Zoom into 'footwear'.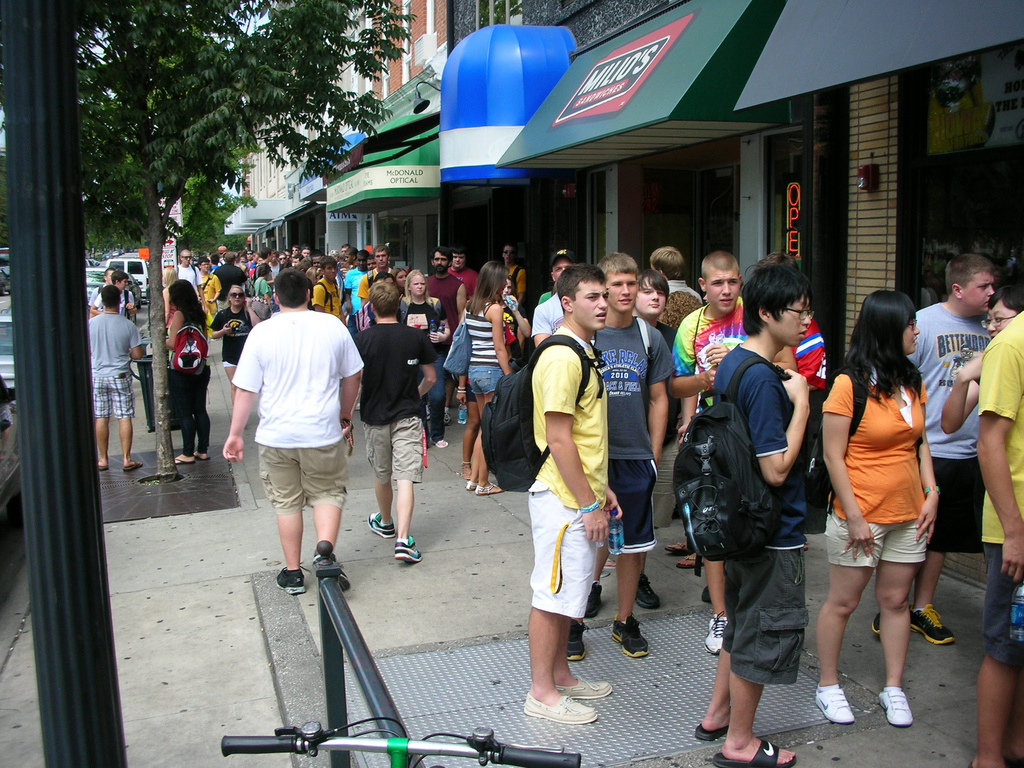
Zoom target: 705:613:737:654.
